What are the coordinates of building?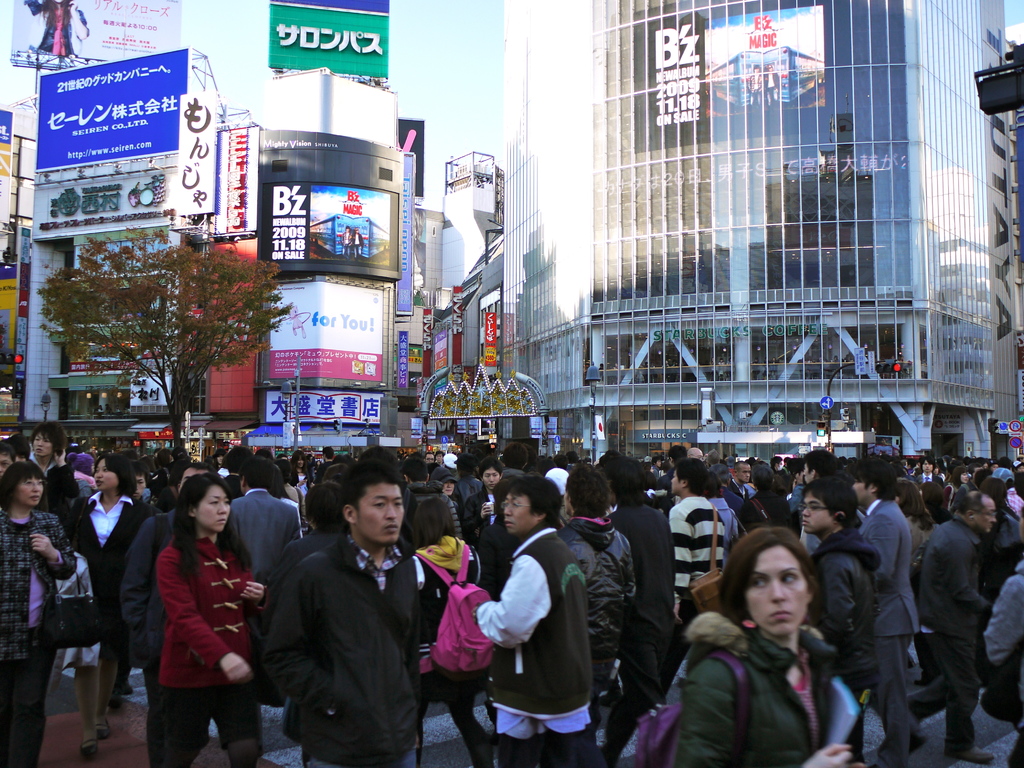
{"left": 503, "top": 0, "right": 1018, "bottom": 458}.
